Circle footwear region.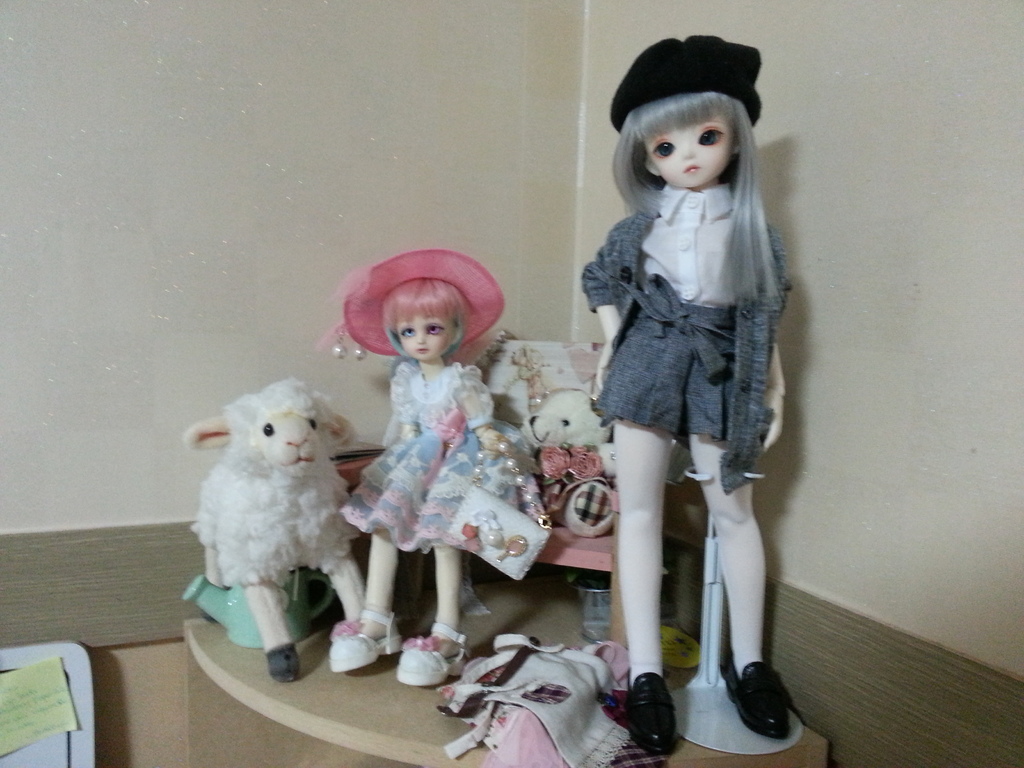
Region: {"x1": 403, "y1": 621, "x2": 467, "y2": 691}.
